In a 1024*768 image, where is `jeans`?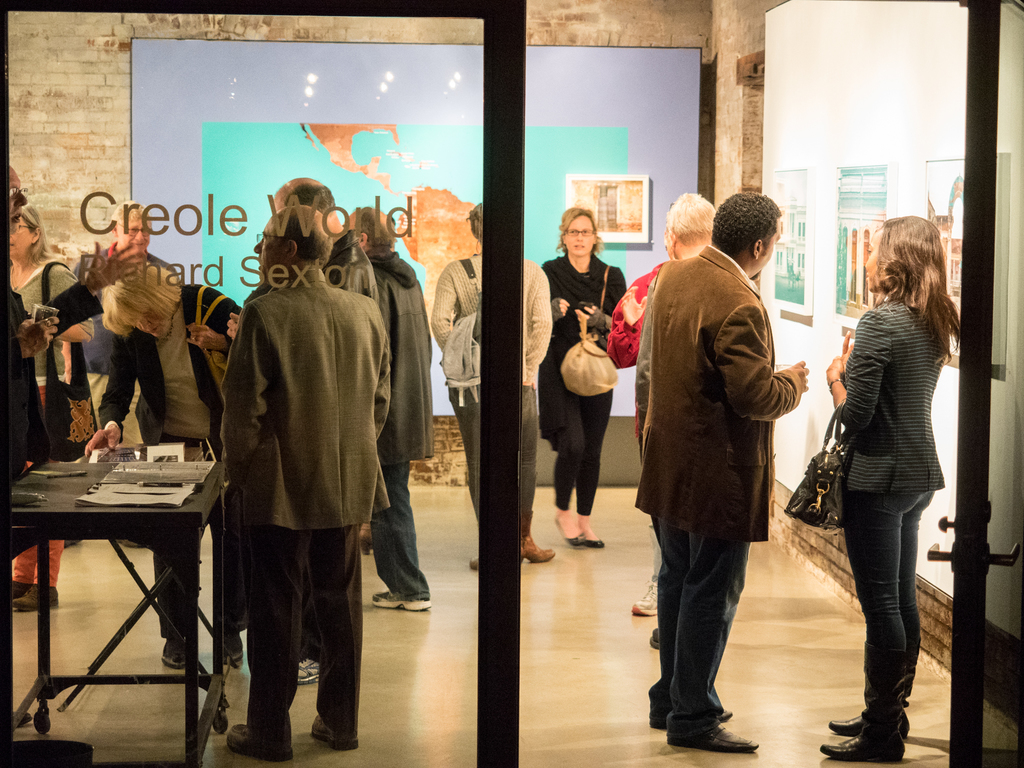
crop(367, 462, 429, 606).
